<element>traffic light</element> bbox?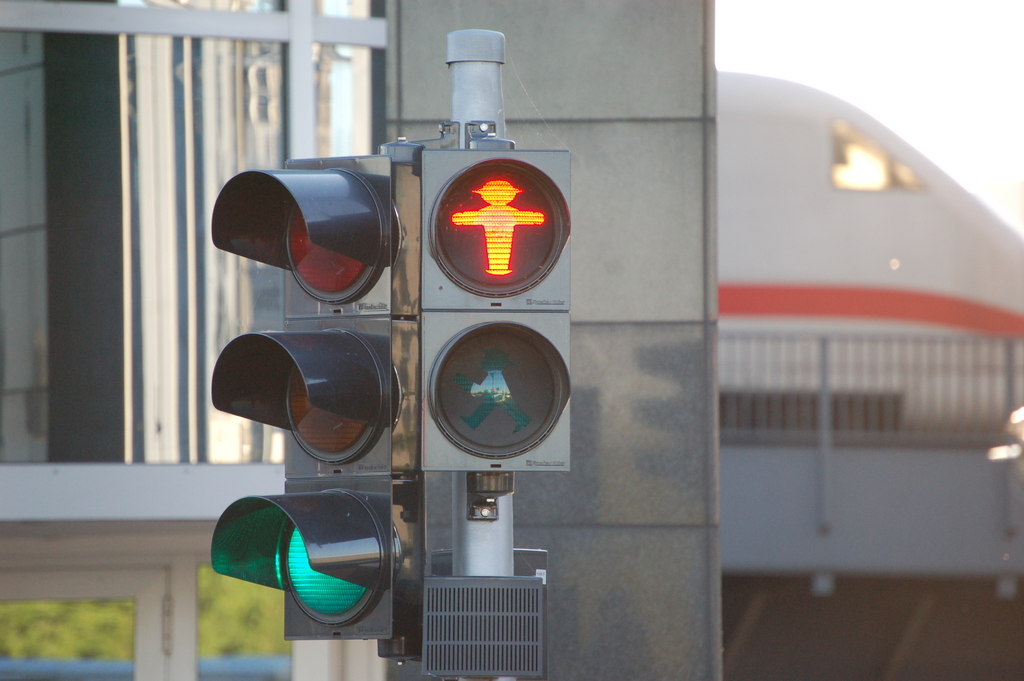
210 152 404 639
